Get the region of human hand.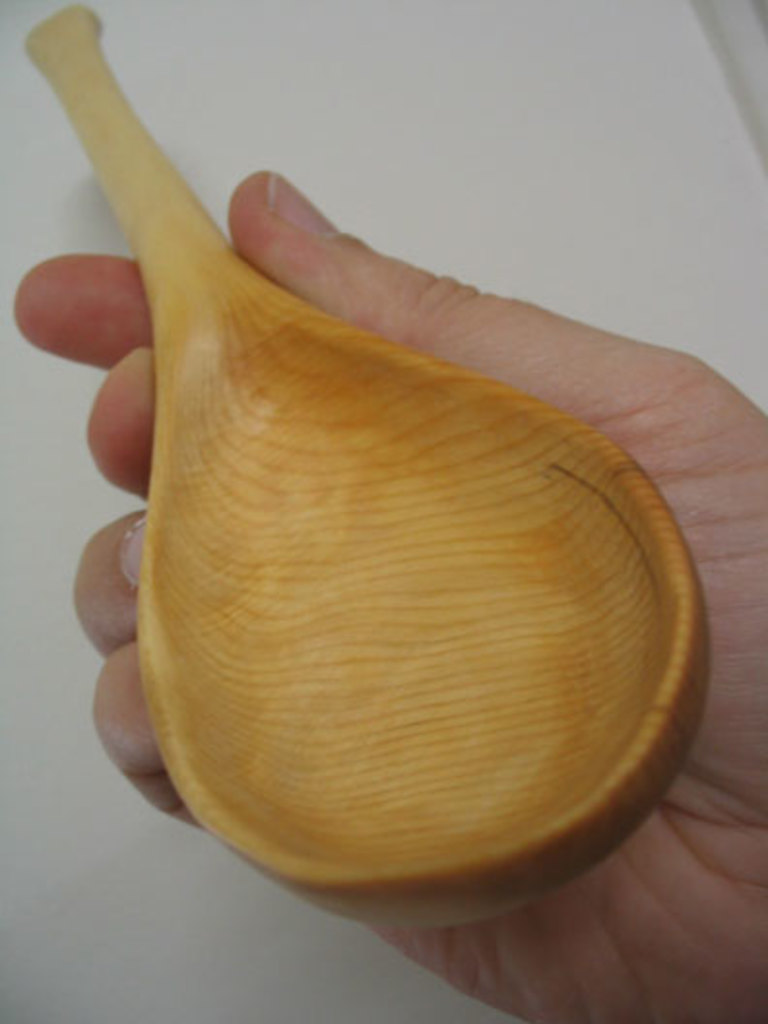
crop(14, 163, 766, 1022).
